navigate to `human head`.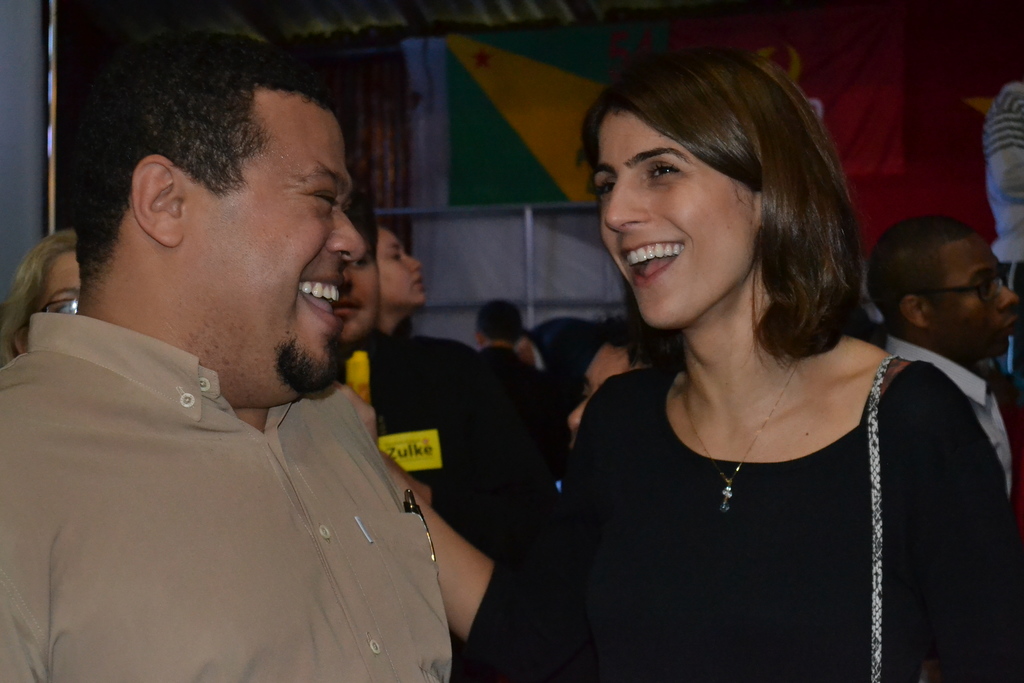
Navigation target: region(3, 233, 84, 353).
